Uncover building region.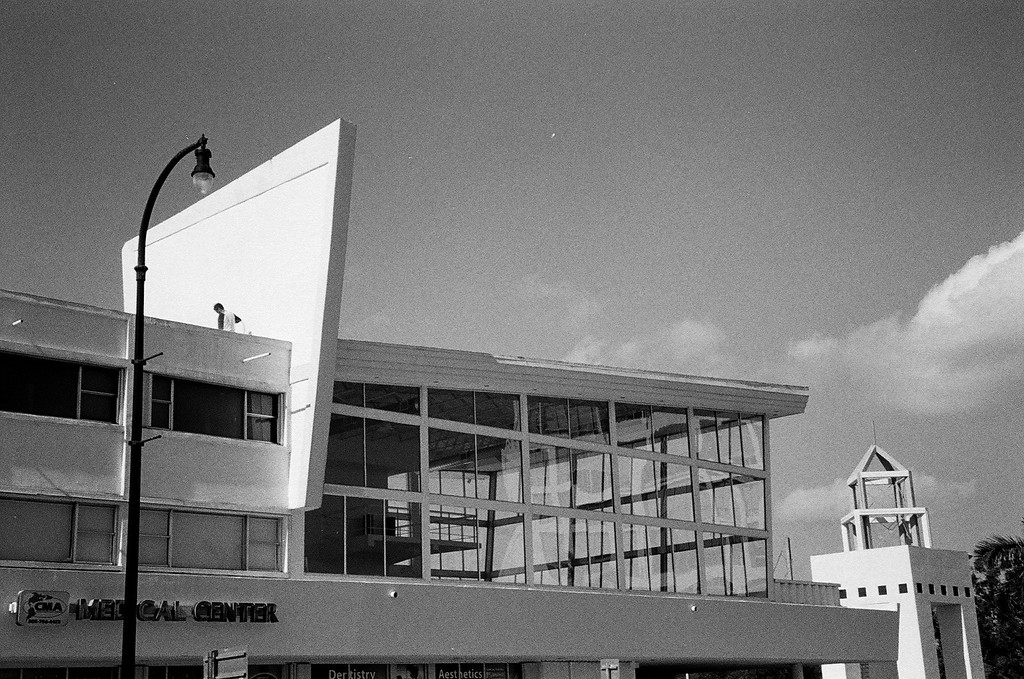
Uncovered: [1, 113, 899, 678].
